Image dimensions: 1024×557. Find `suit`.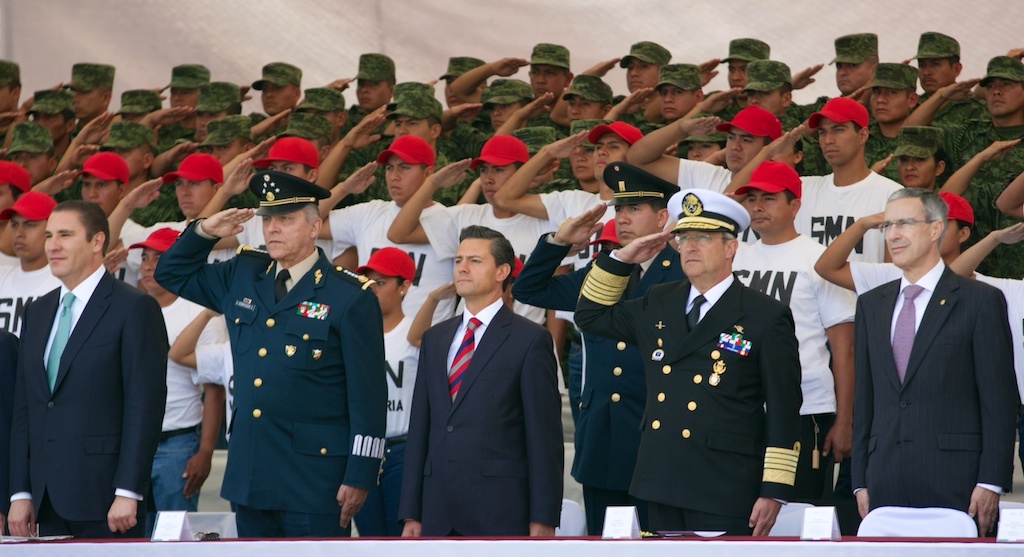
bbox=[849, 257, 1017, 540].
